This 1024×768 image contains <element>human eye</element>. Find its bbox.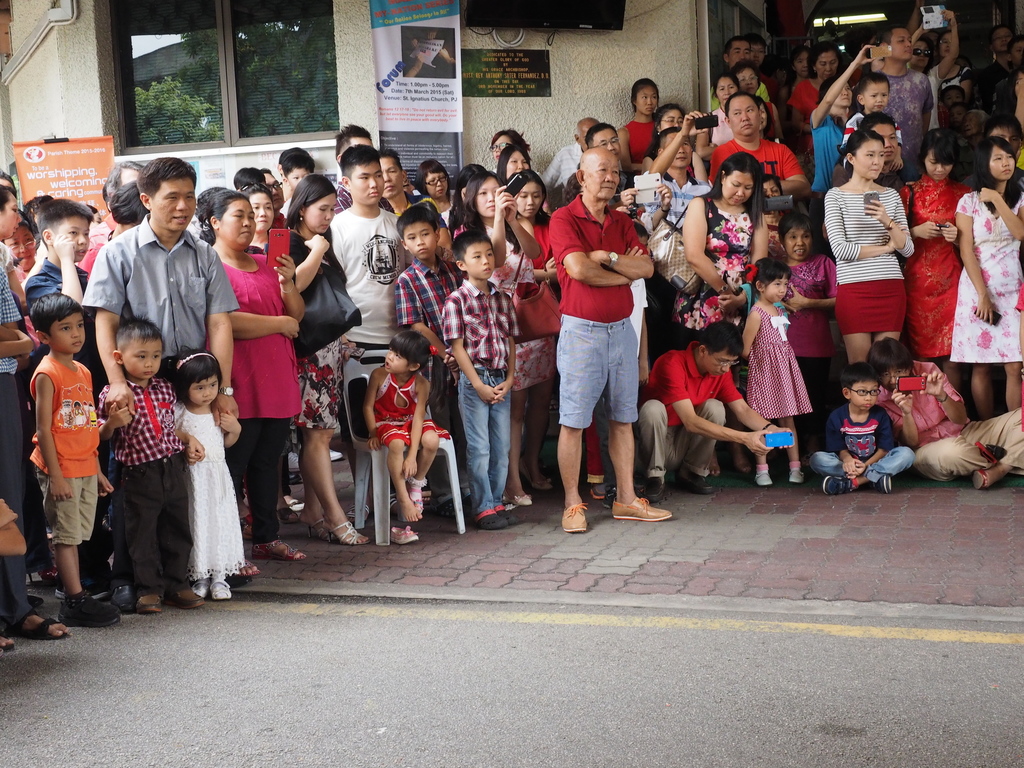
crop(598, 140, 607, 146).
